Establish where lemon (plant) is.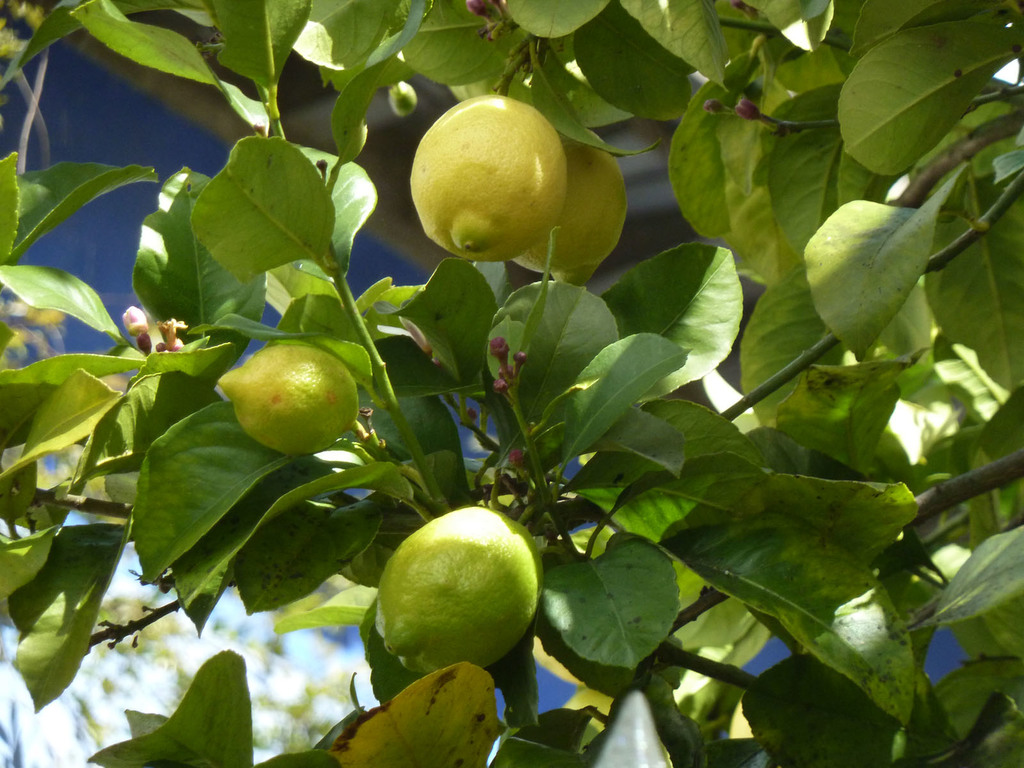
Established at [376,504,548,676].
